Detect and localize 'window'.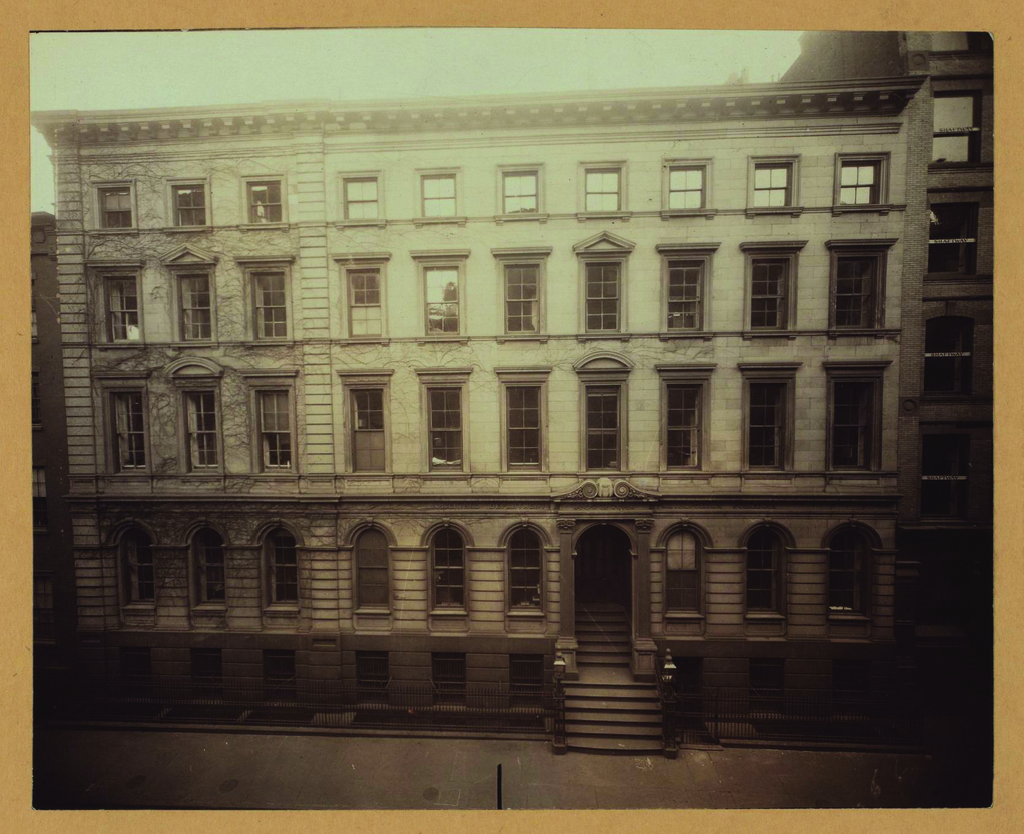
Localized at left=663, top=162, right=717, bottom=211.
